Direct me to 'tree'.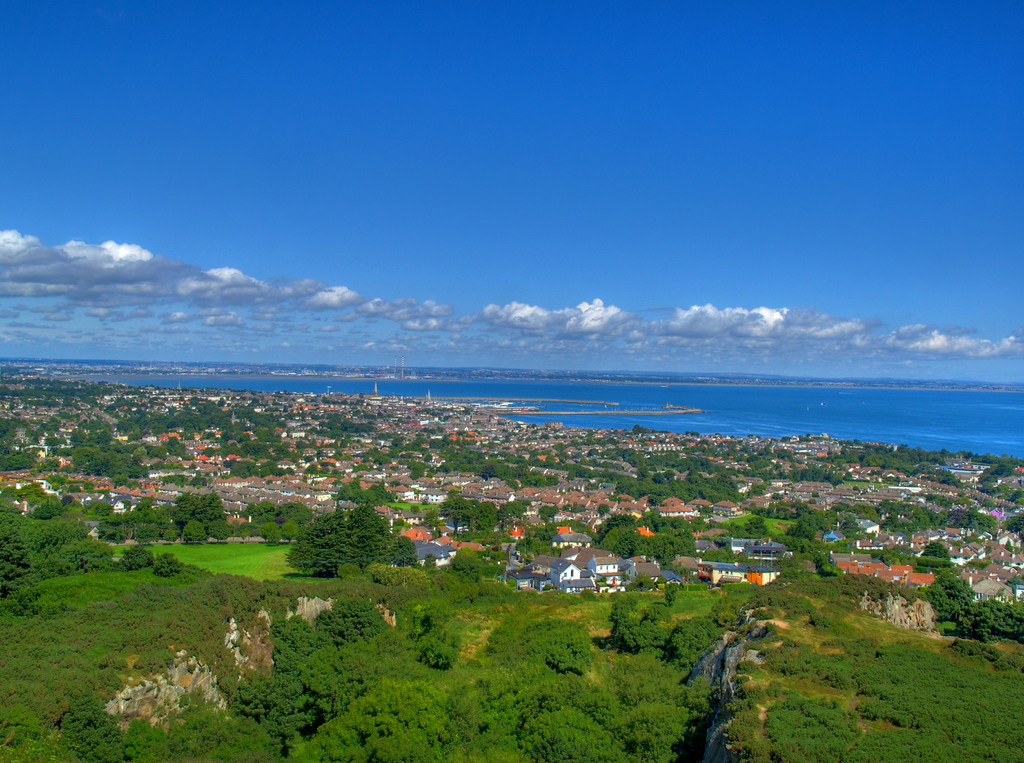
Direction: BBox(339, 439, 353, 450).
